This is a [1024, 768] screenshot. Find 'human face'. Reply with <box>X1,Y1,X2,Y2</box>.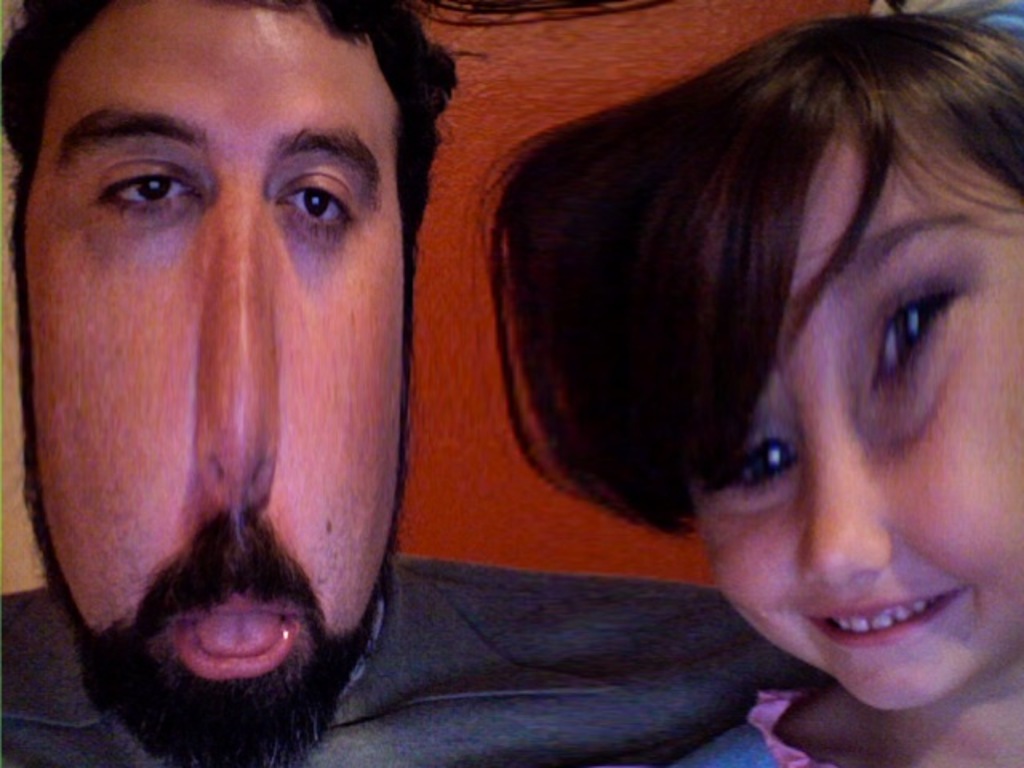
<box>21,0,419,749</box>.
